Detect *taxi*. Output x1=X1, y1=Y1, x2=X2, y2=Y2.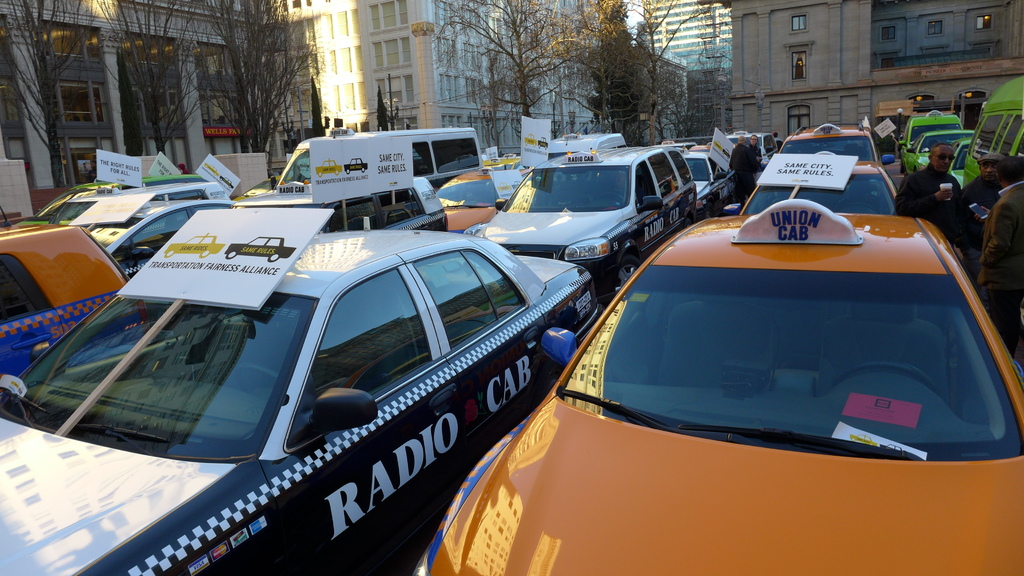
x1=440, y1=163, x2=505, y2=230.
